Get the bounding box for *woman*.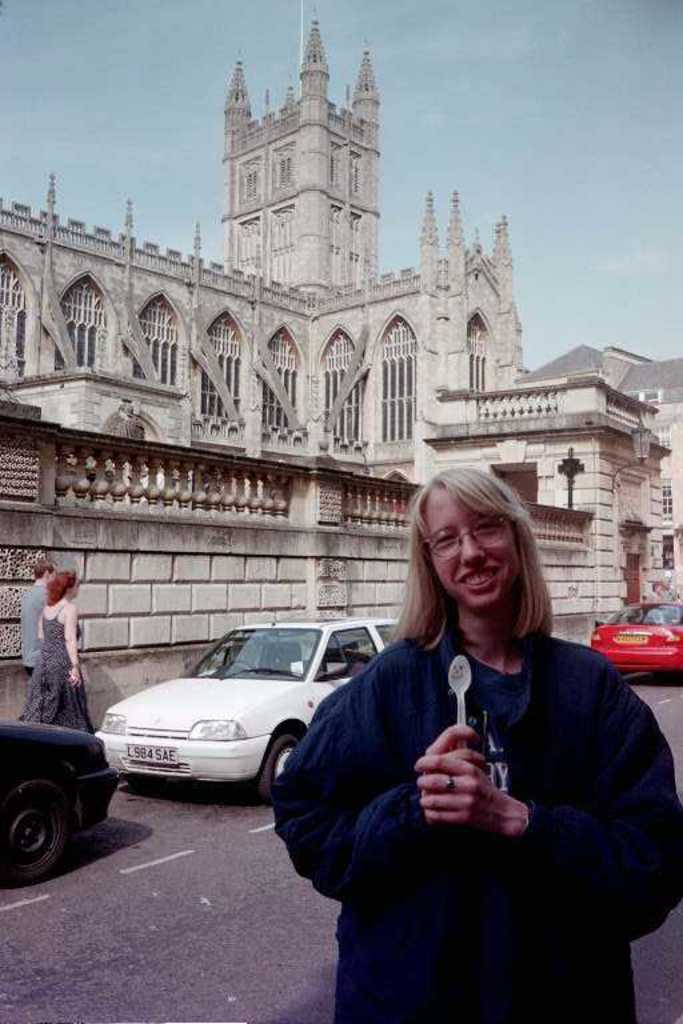
(299,464,640,1017).
